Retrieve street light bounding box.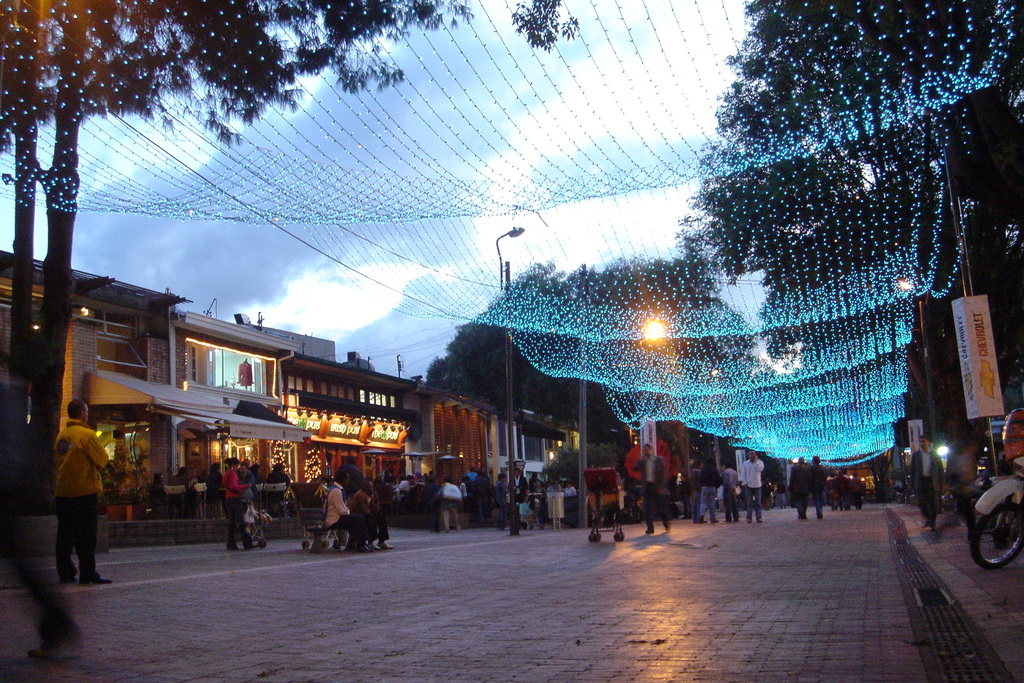
Bounding box: 894:270:932:450.
